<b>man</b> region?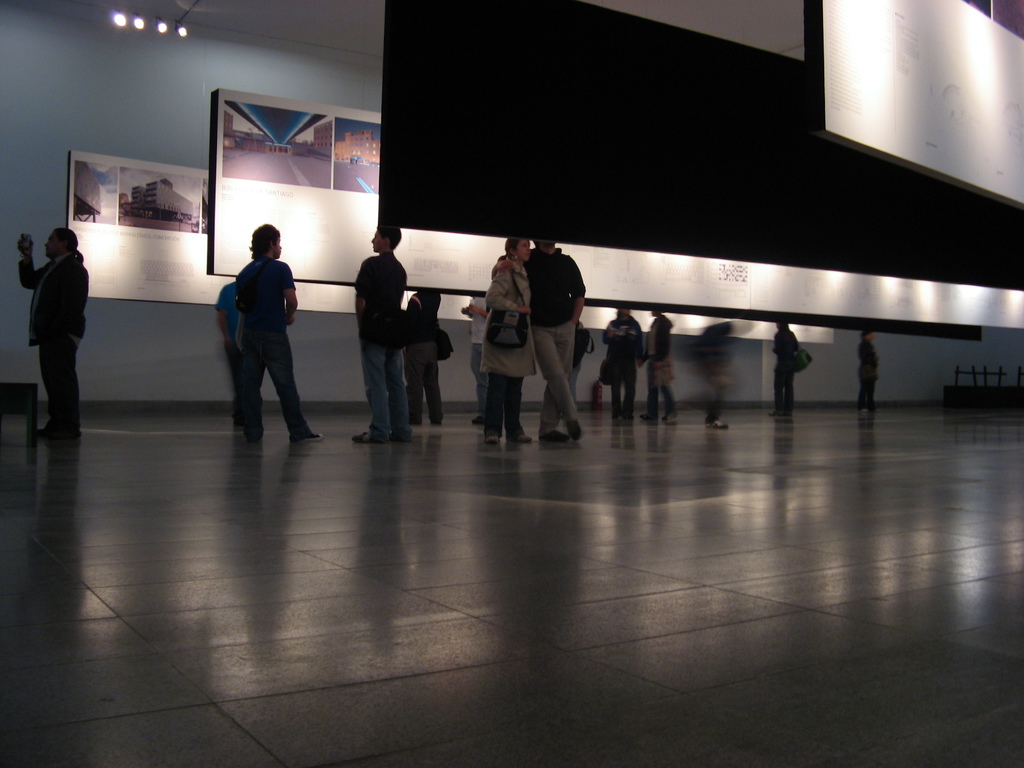
x1=12 y1=210 x2=95 y2=440
